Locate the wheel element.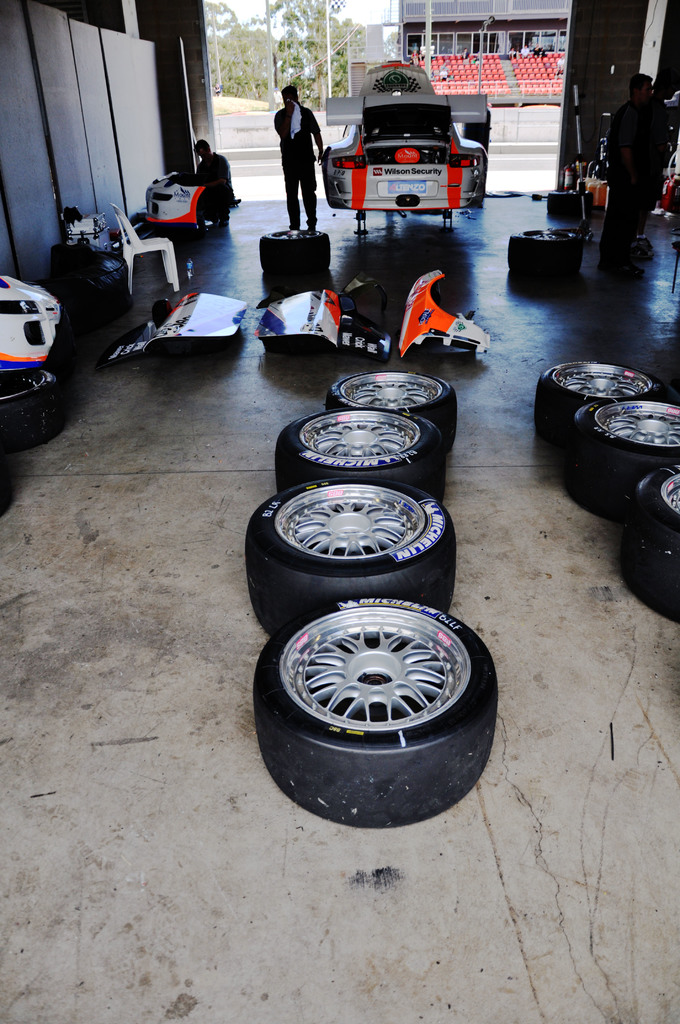
Element bbox: bbox=(245, 480, 462, 636).
